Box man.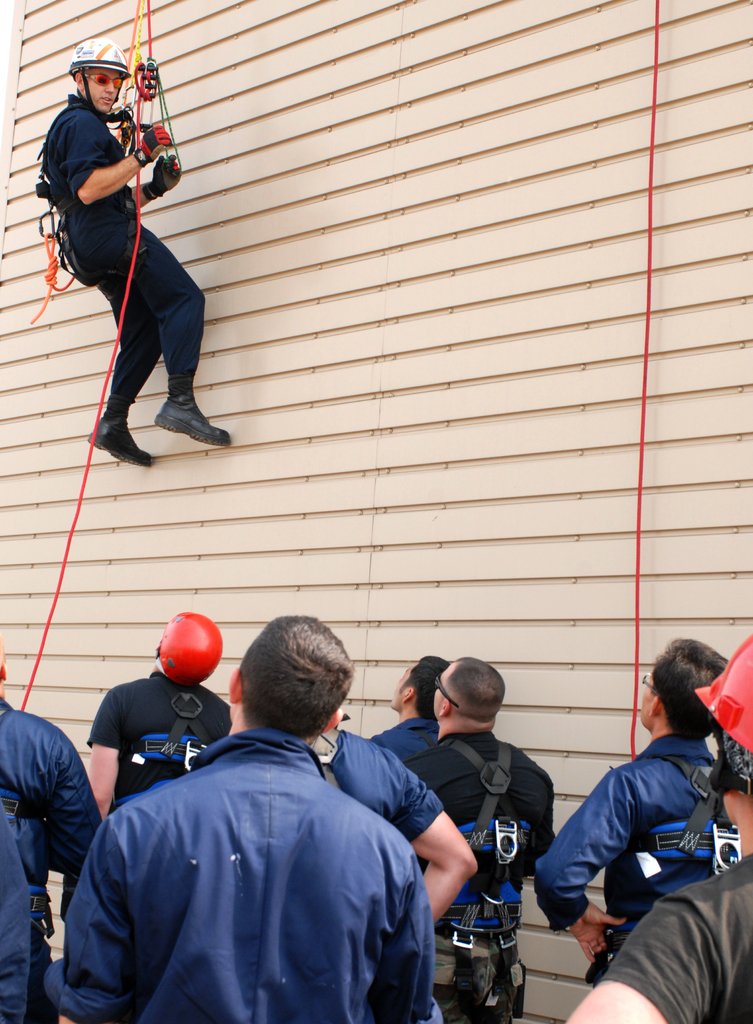
(left=564, top=634, right=752, bottom=1023).
